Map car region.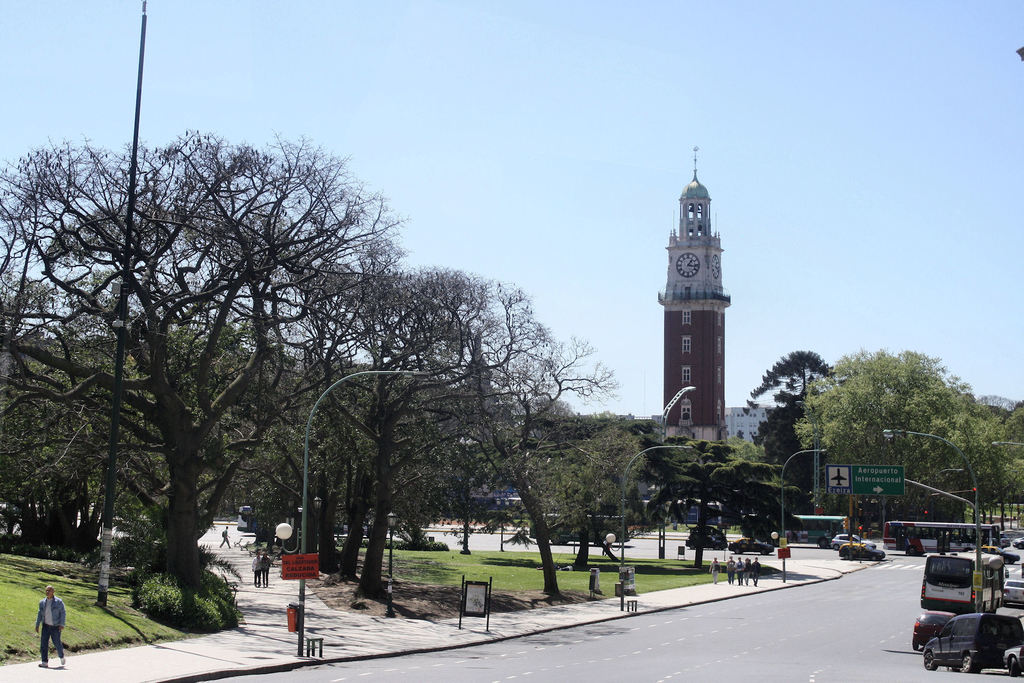
Mapped to x1=913, y1=611, x2=952, y2=650.
